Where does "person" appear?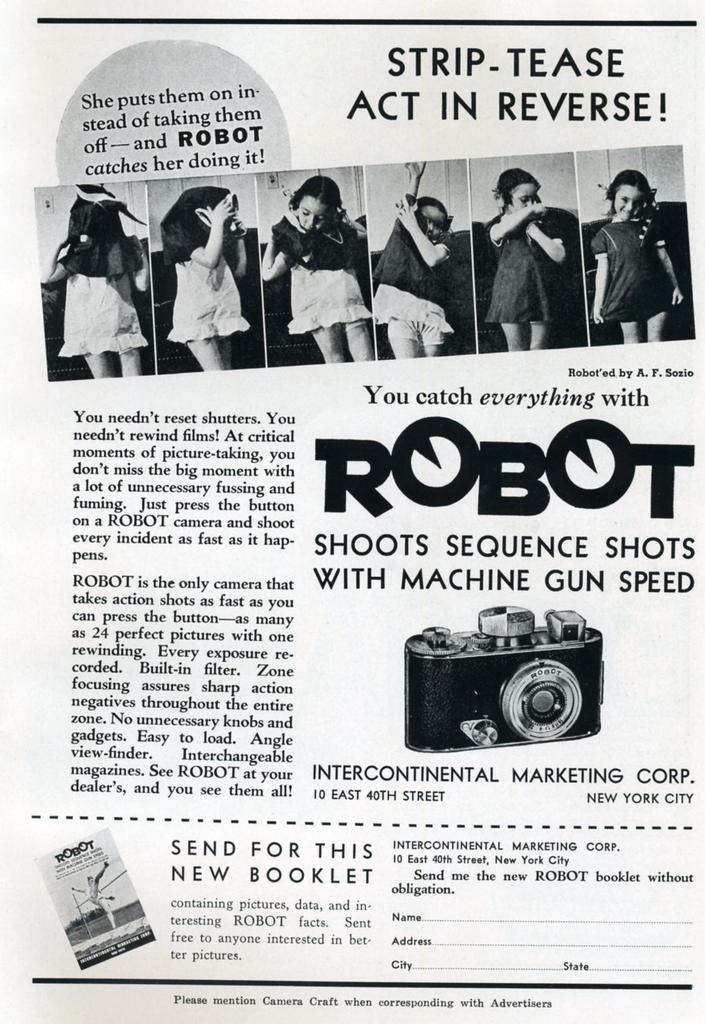
Appears at bbox=[261, 175, 364, 365].
